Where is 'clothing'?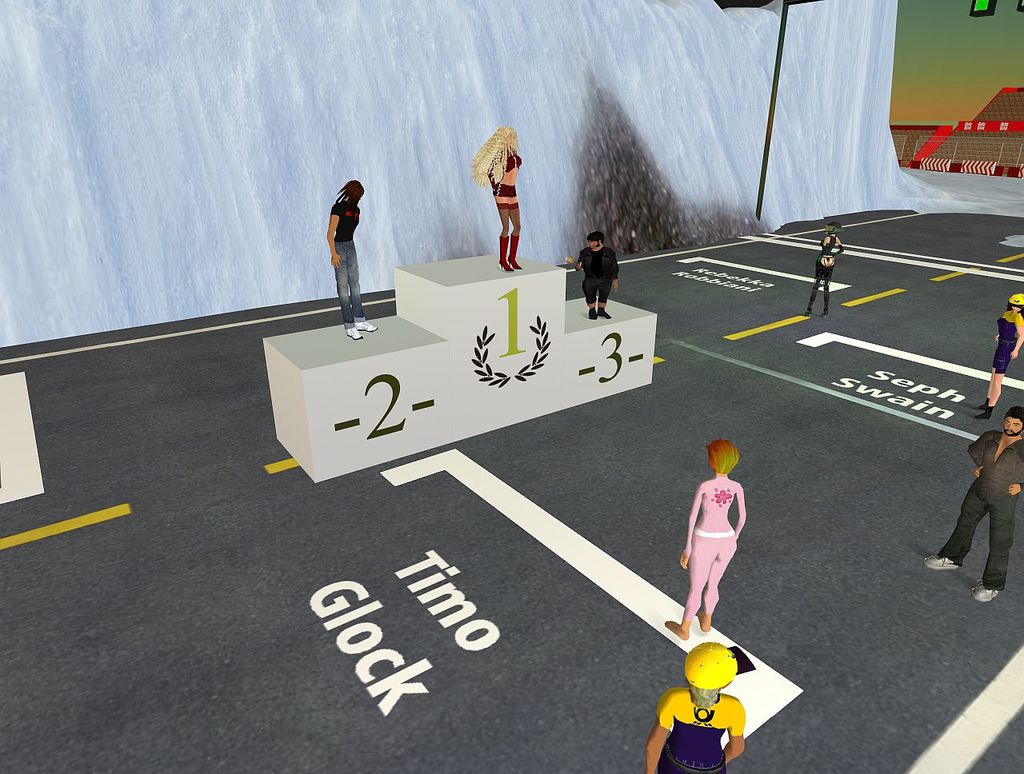
678,471,744,619.
